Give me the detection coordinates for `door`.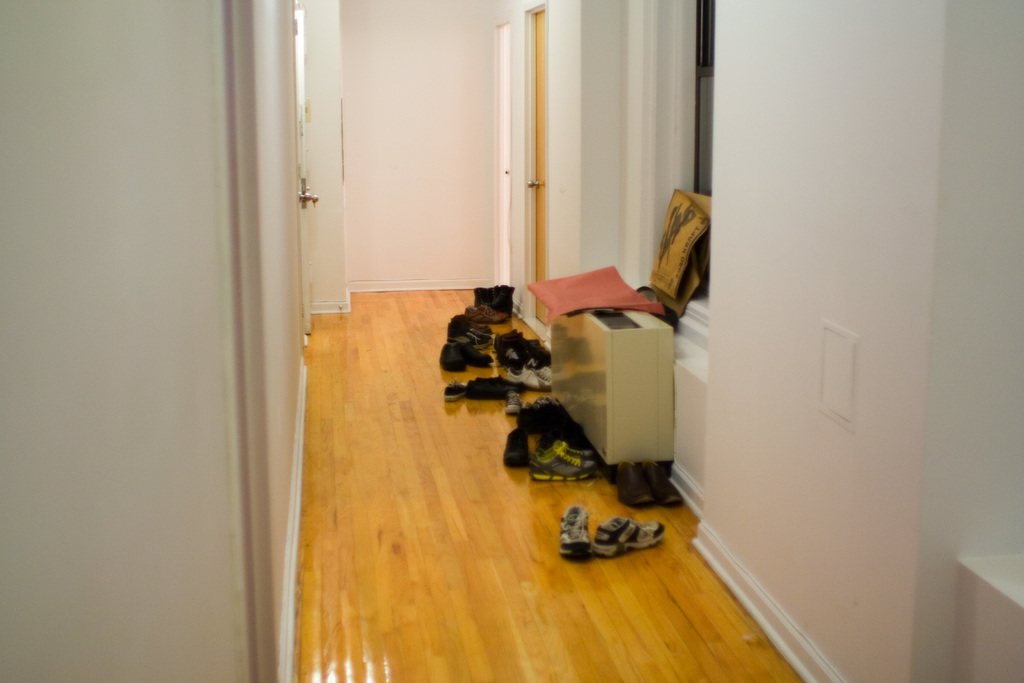
289 0 311 353.
